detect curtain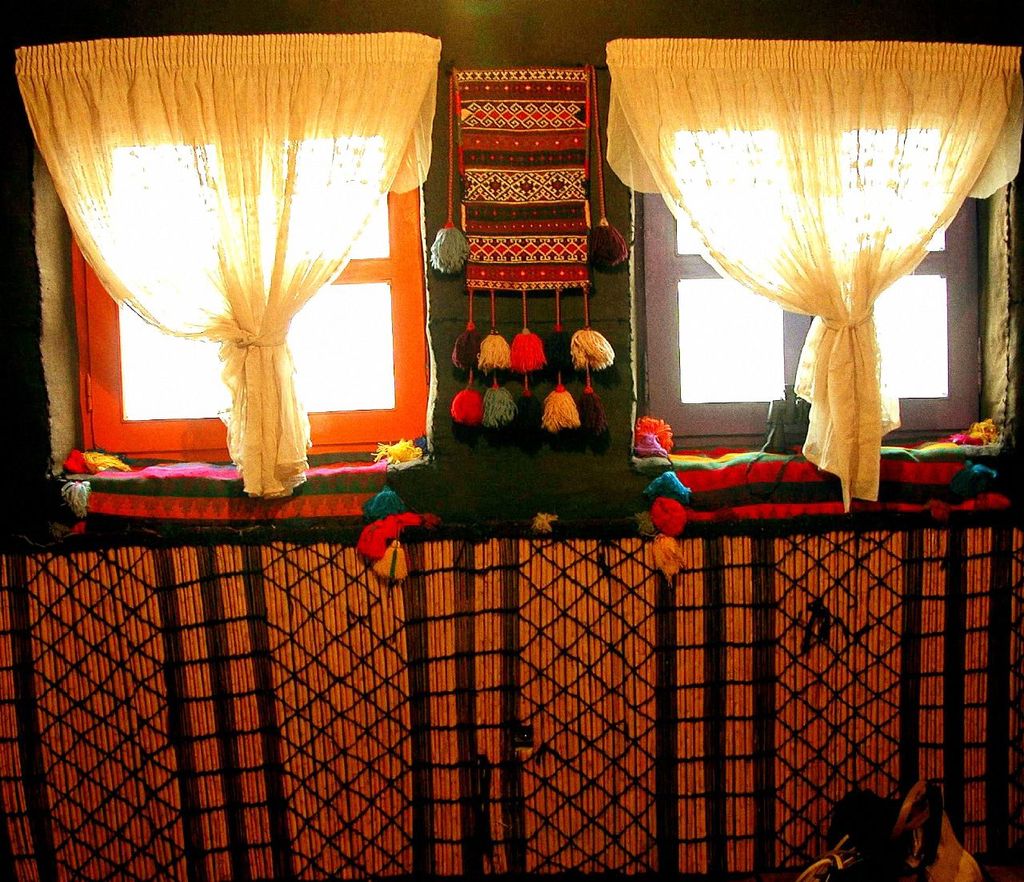
602 42 1023 516
